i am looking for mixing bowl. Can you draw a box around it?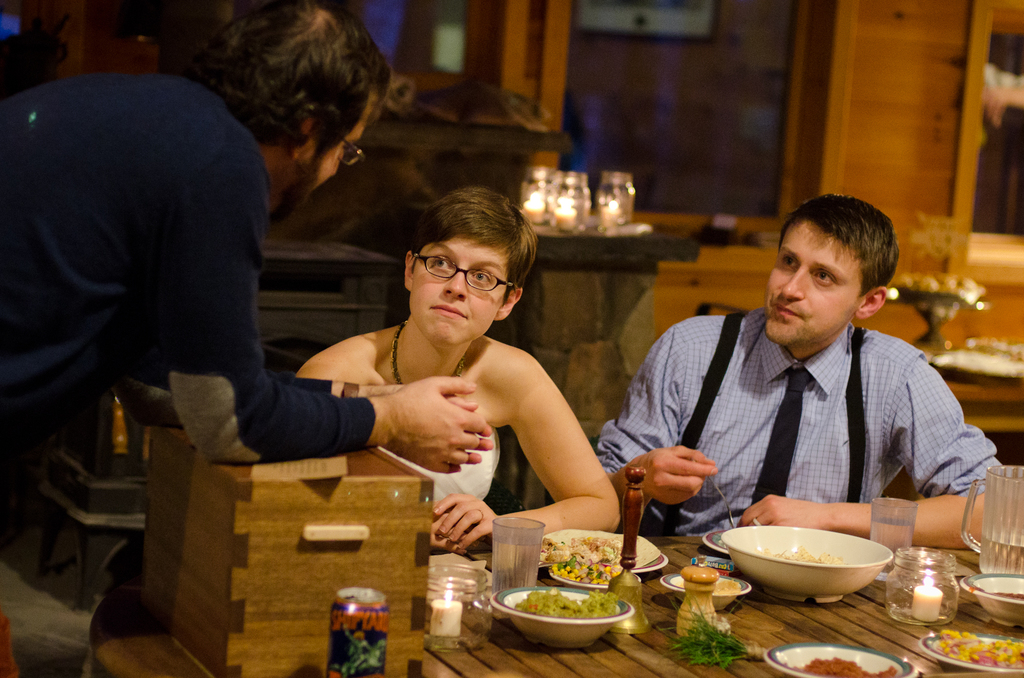
Sure, the bounding box is box(724, 523, 907, 611).
